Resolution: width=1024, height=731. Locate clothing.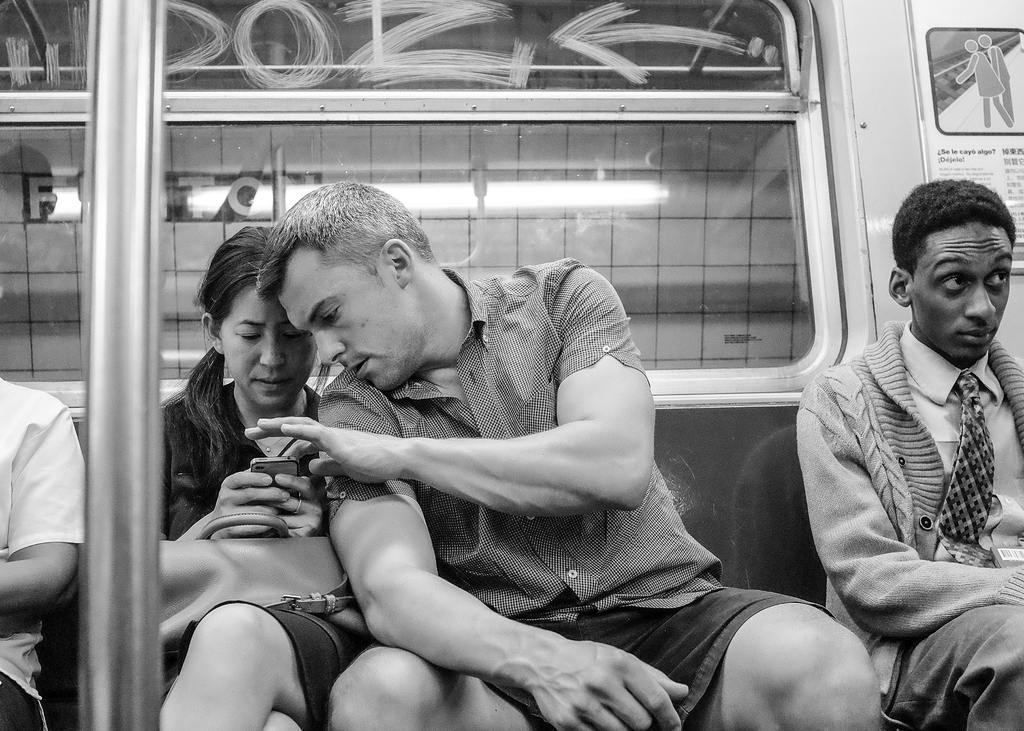
(left=164, top=388, right=382, bottom=729).
